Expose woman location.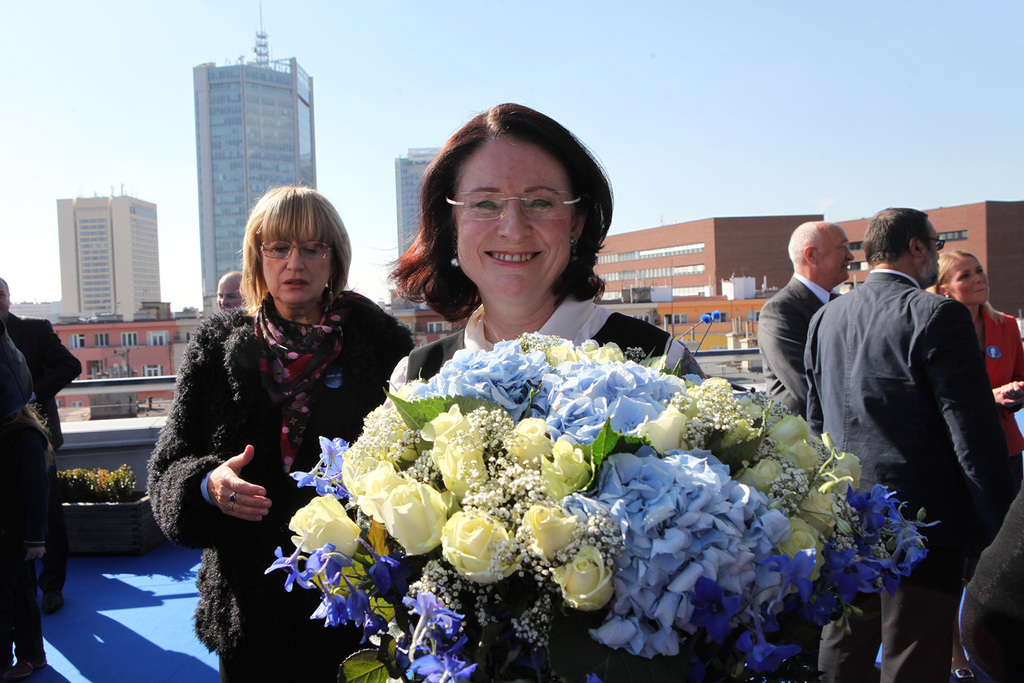
Exposed at 147:164:395:663.
